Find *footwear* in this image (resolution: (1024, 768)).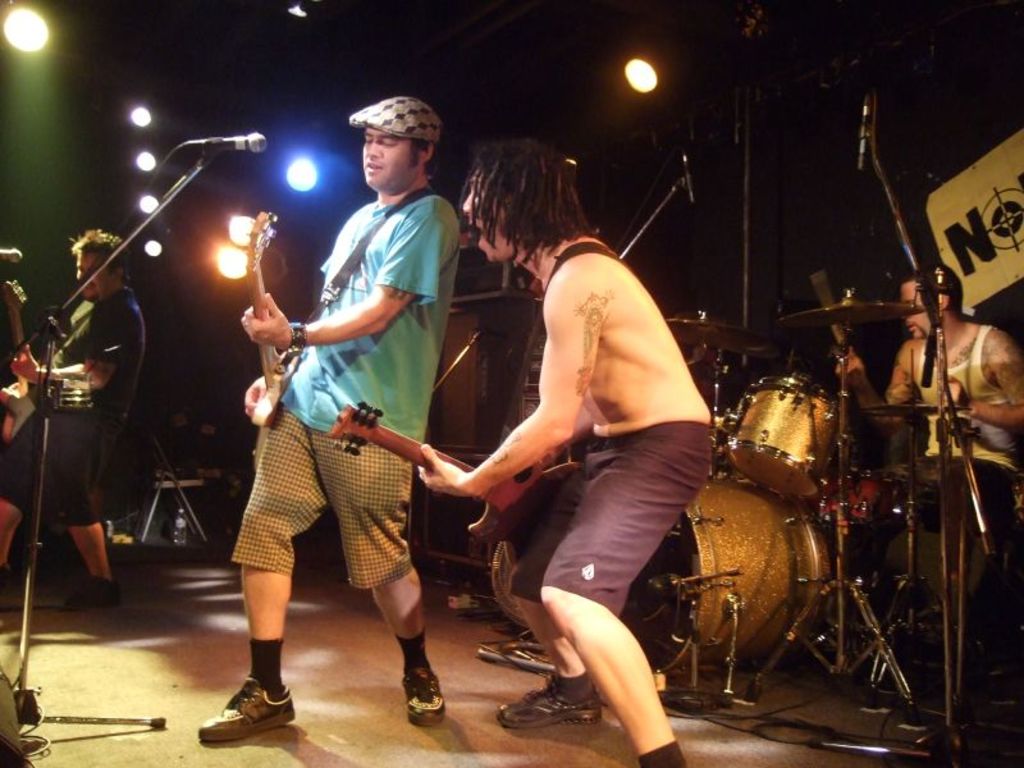
box=[394, 668, 445, 727].
